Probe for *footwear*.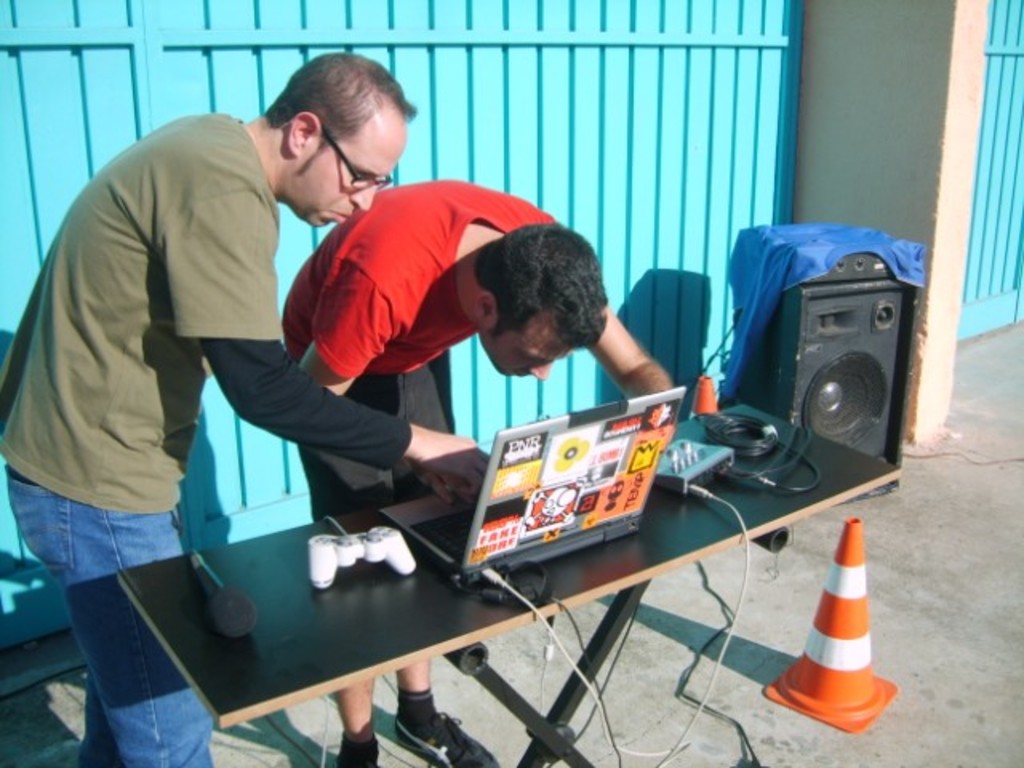
Probe result: locate(334, 758, 378, 766).
